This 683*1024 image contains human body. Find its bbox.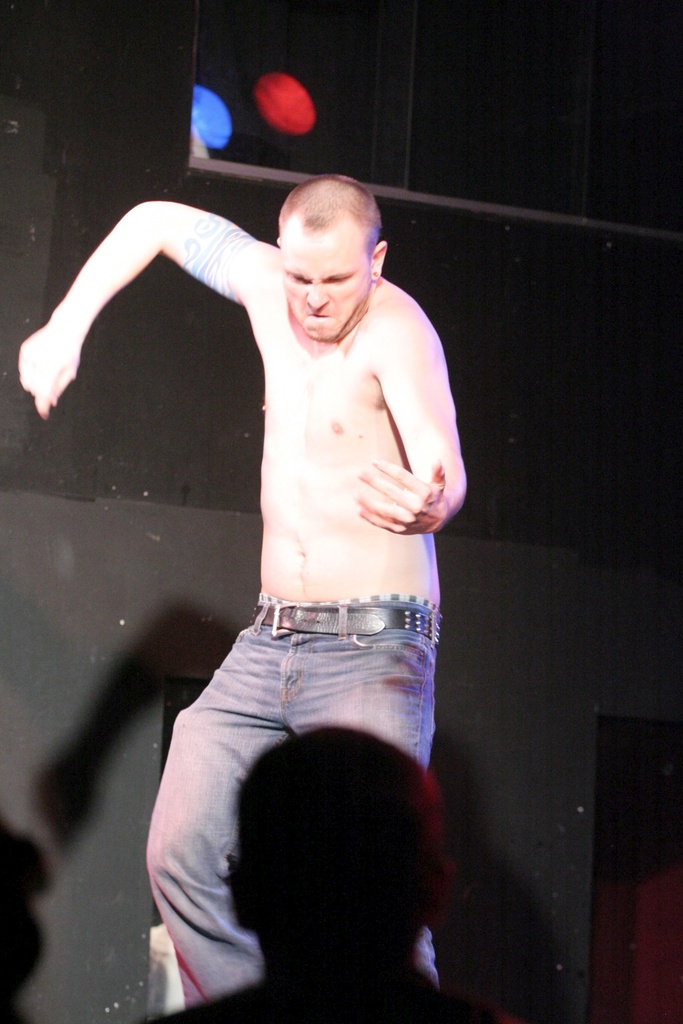
[15, 200, 476, 1023].
